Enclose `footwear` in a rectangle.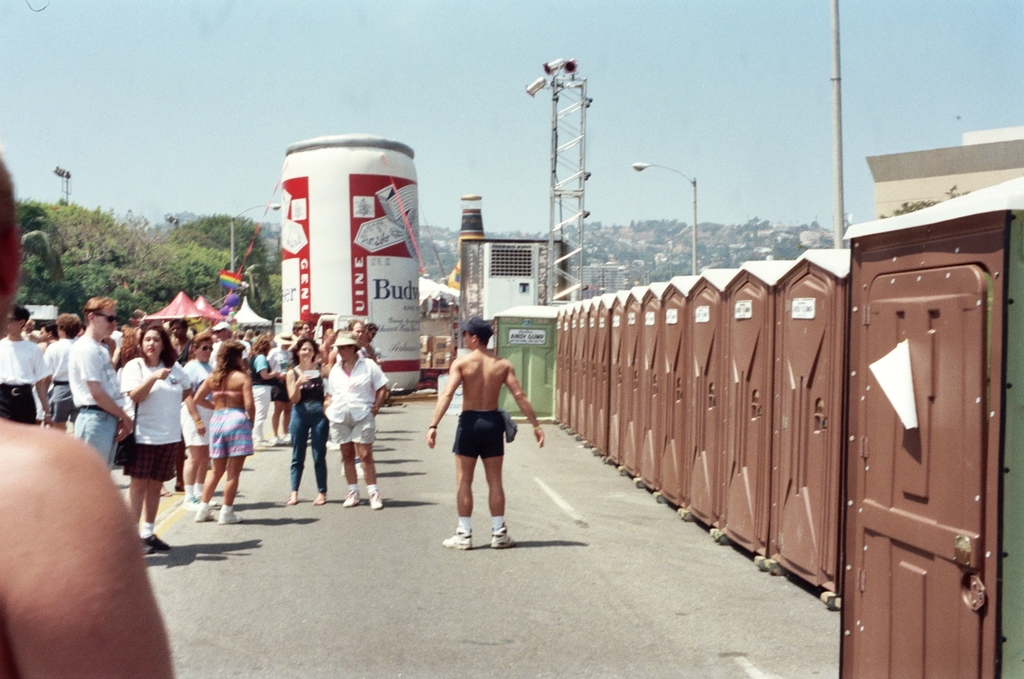
box=[311, 487, 329, 504].
